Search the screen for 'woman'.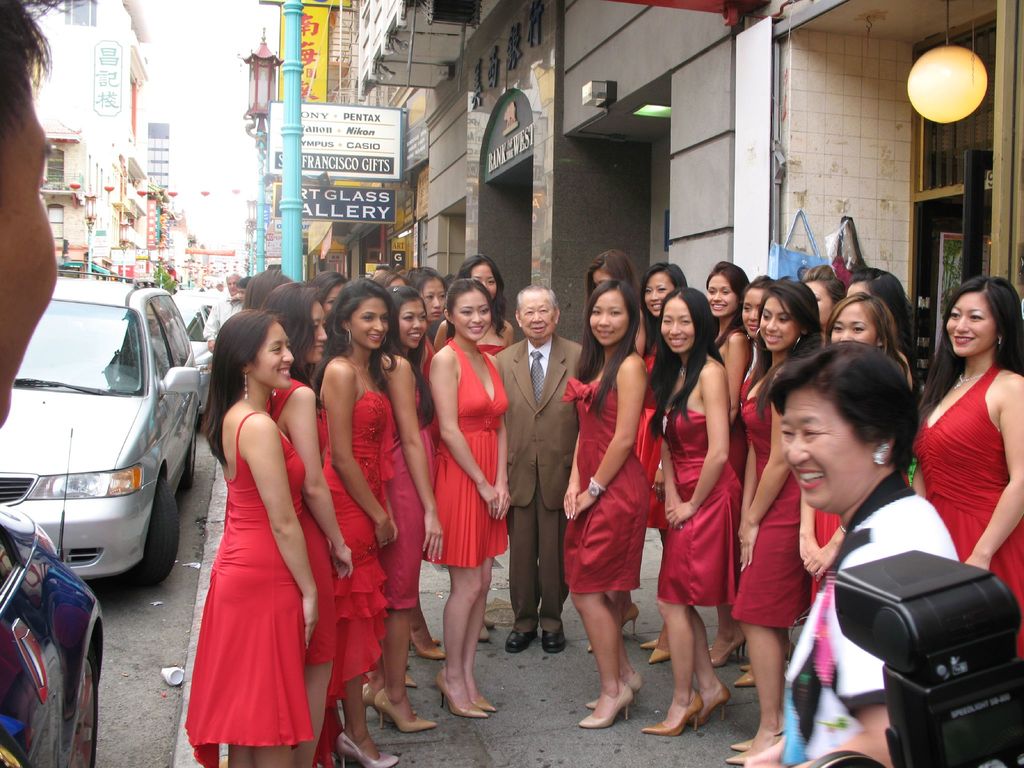
Found at x1=433 y1=252 x2=513 y2=642.
